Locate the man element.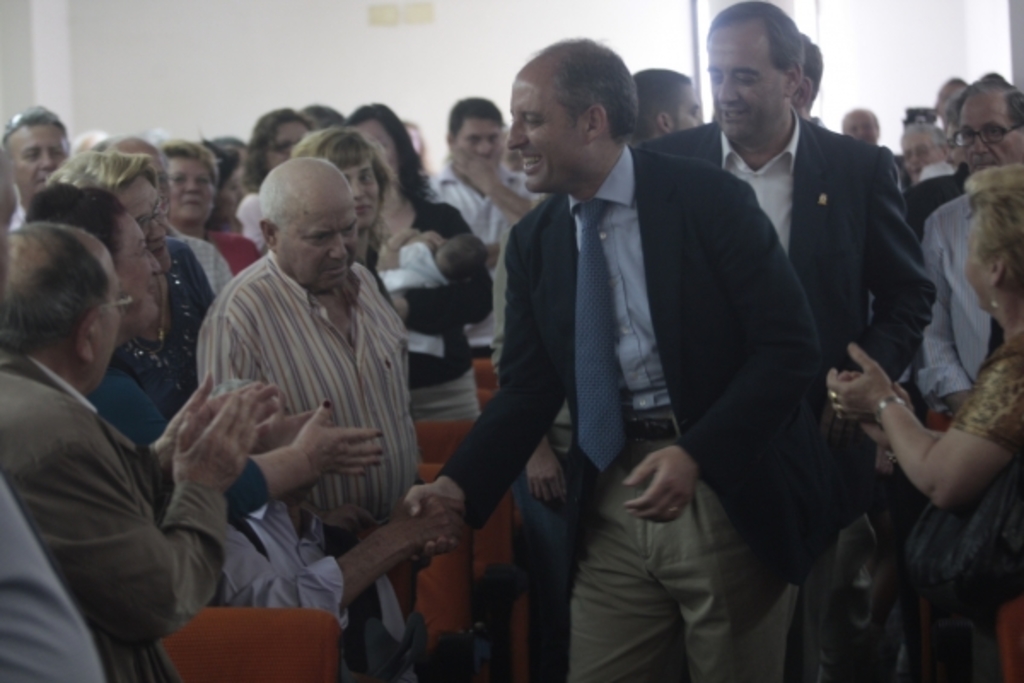
Element bbox: l=630, t=68, r=707, b=145.
